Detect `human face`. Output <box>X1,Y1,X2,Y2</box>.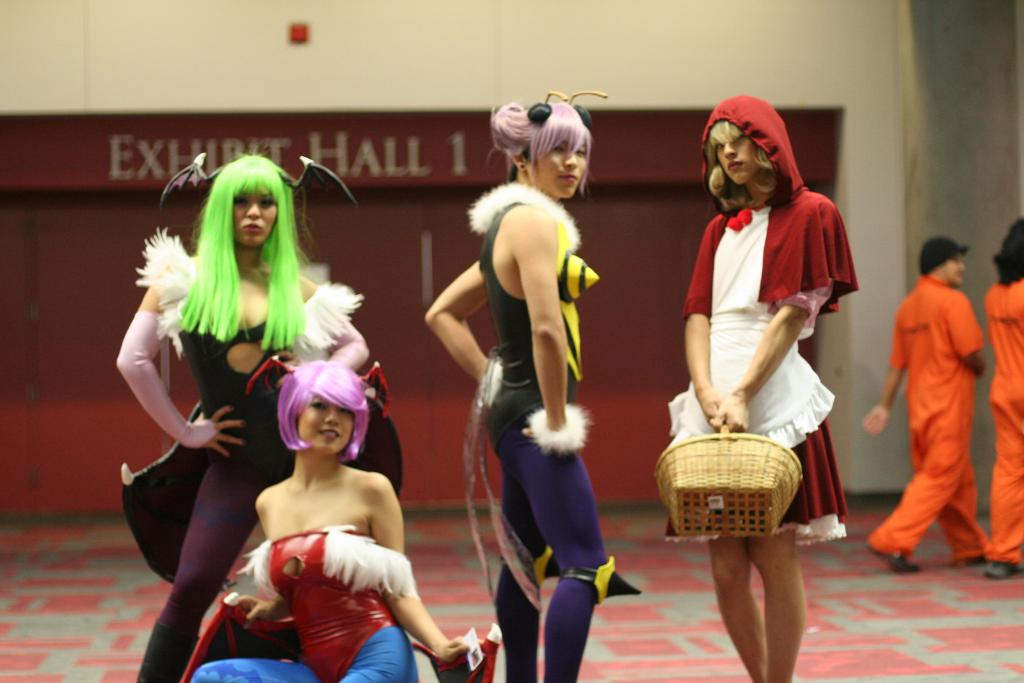
<box>713,134,758,187</box>.
